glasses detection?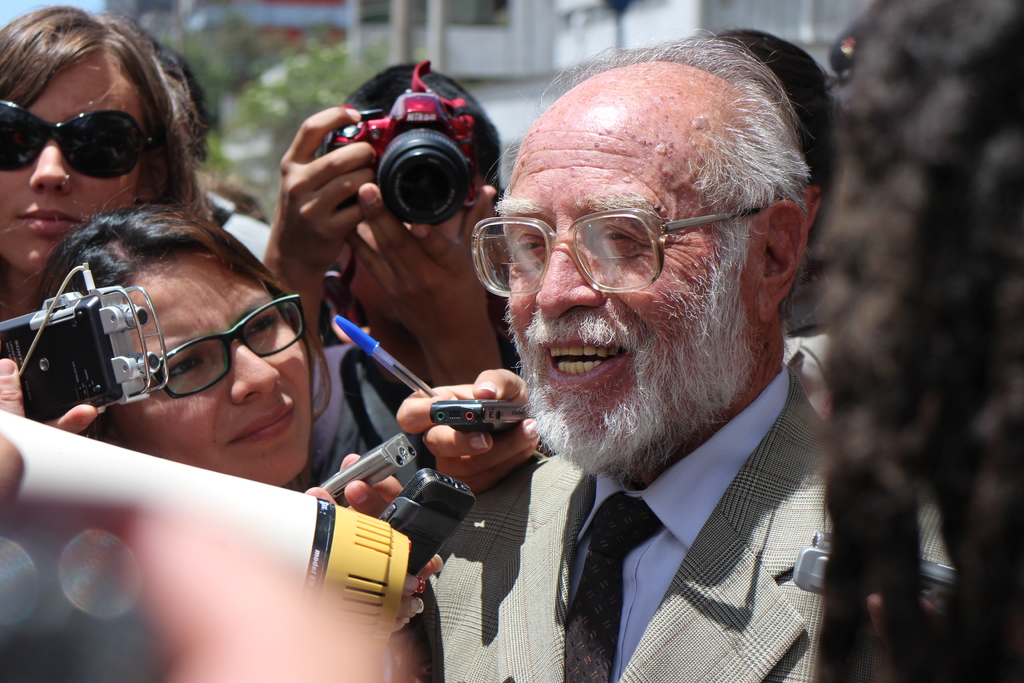
{"left": 472, "top": 204, "right": 757, "bottom": 296}
